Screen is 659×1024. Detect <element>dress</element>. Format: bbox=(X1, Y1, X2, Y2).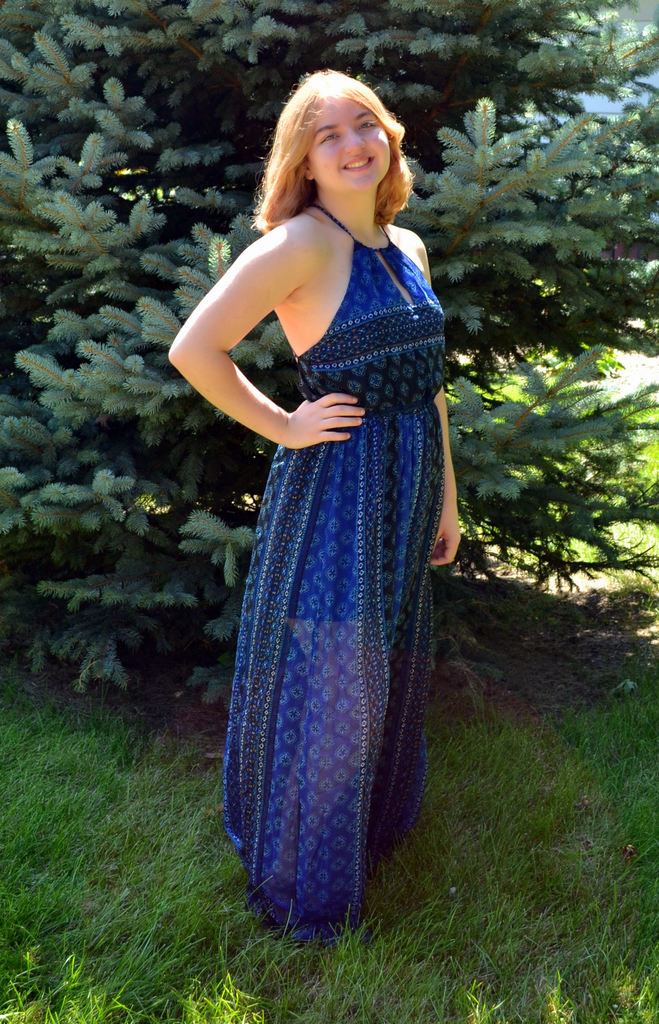
bbox=(197, 126, 466, 991).
